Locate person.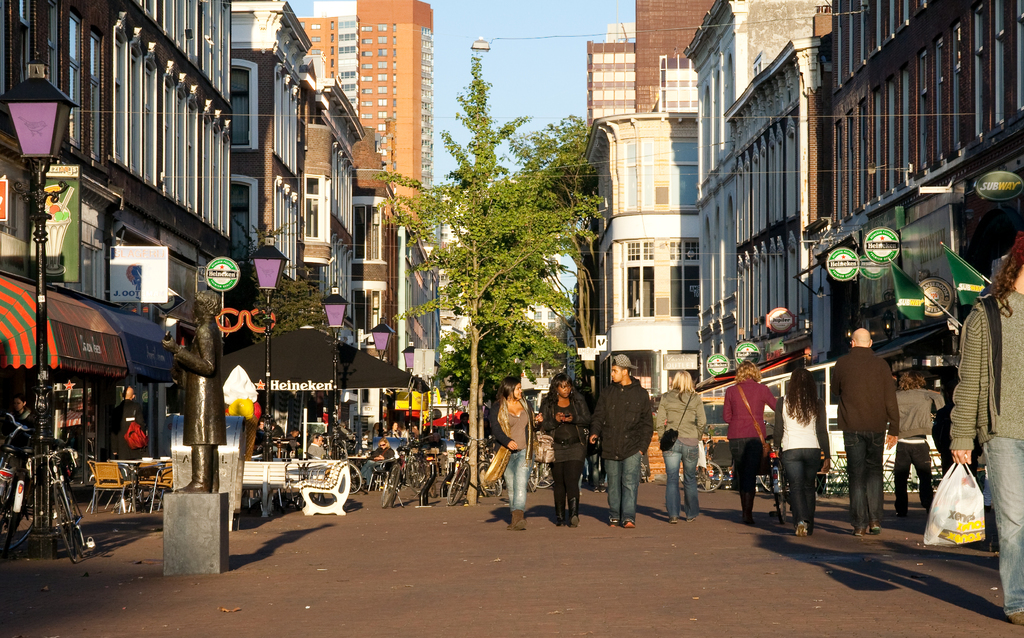
Bounding box: bbox=(942, 231, 1023, 626).
